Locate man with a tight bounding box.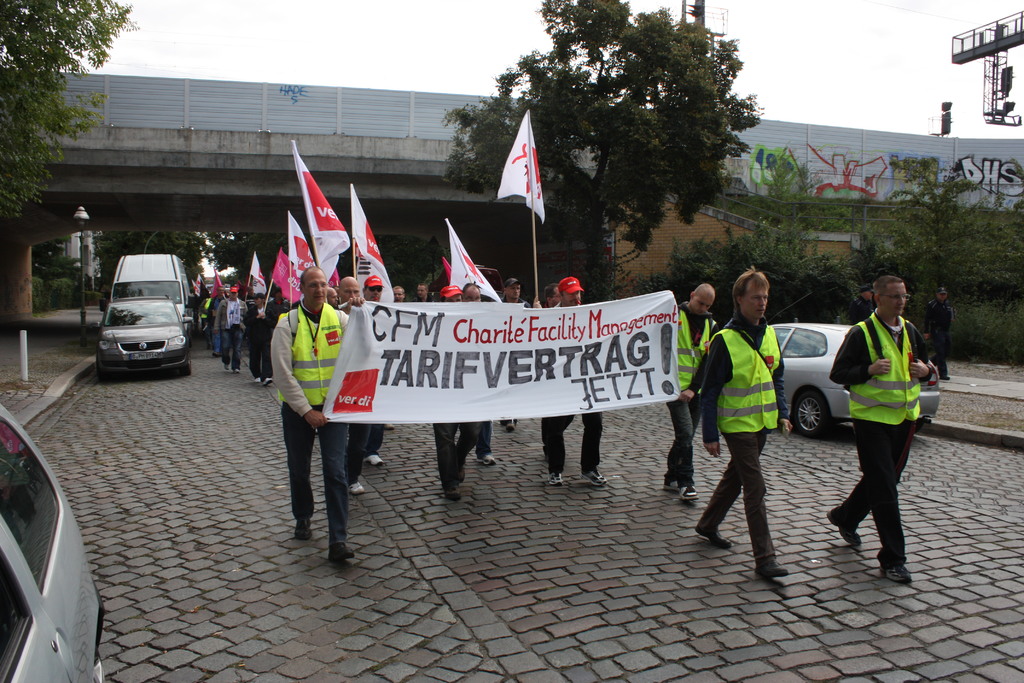
{"left": 690, "top": 267, "right": 788, "bottom": 572}.
